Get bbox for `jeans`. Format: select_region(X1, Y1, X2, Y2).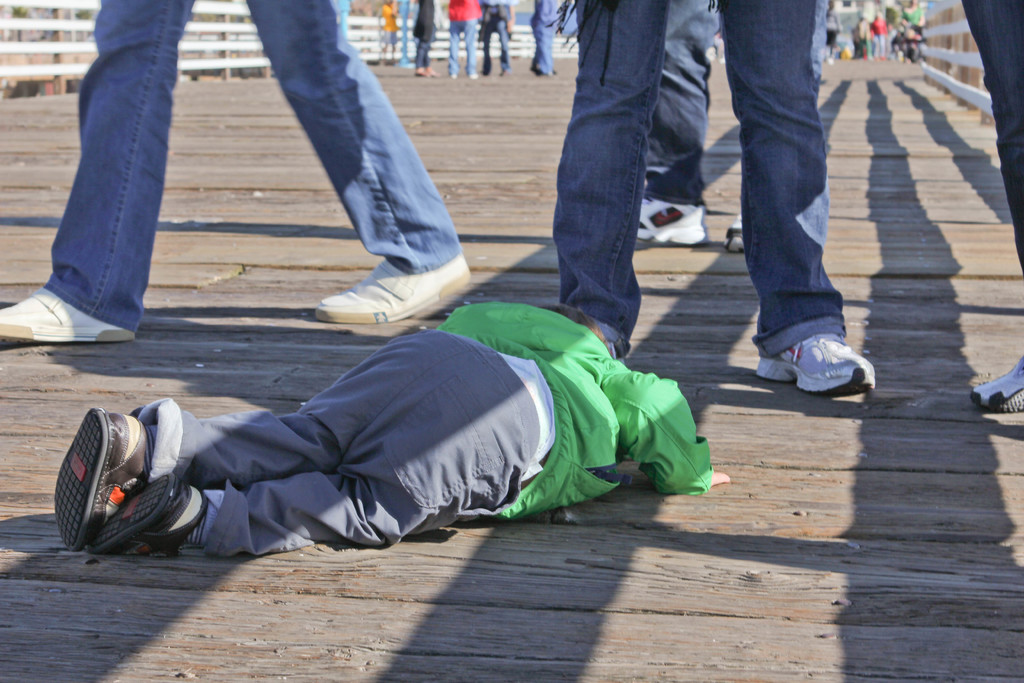
select_region(35, 0, 466, 338).
